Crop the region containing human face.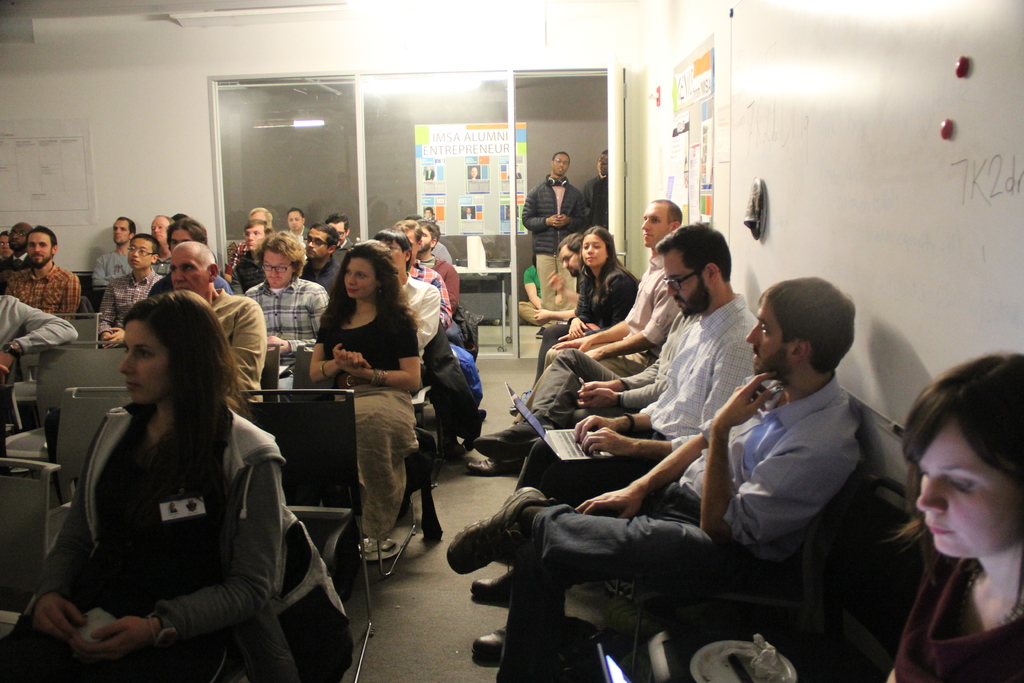
Crop region: locate(344, 257, 377, 299).
